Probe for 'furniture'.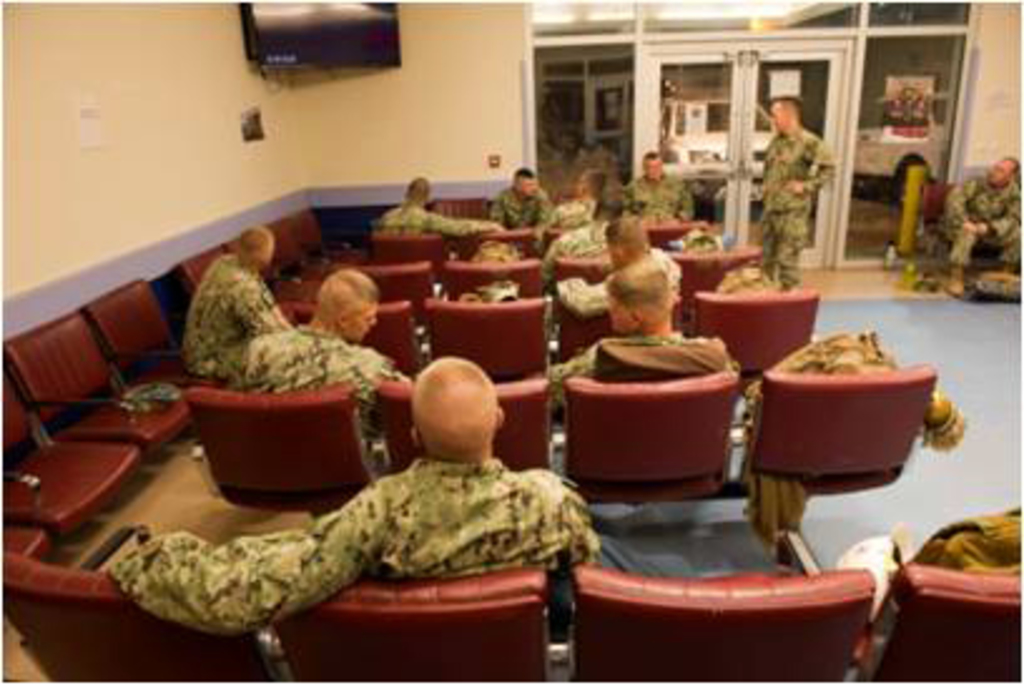
Probe result: {"x1": 366, "y1": 216, "x2": 710, "y2": 281}.
